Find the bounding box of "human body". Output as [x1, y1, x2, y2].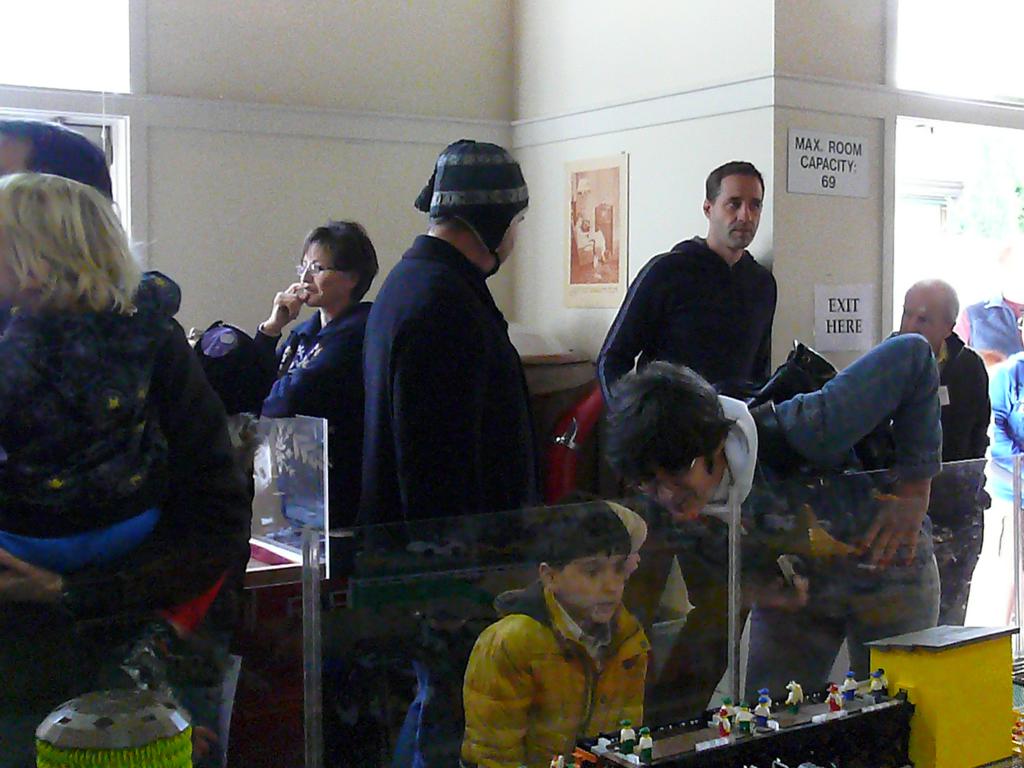
[901, 278, 973, 633].
